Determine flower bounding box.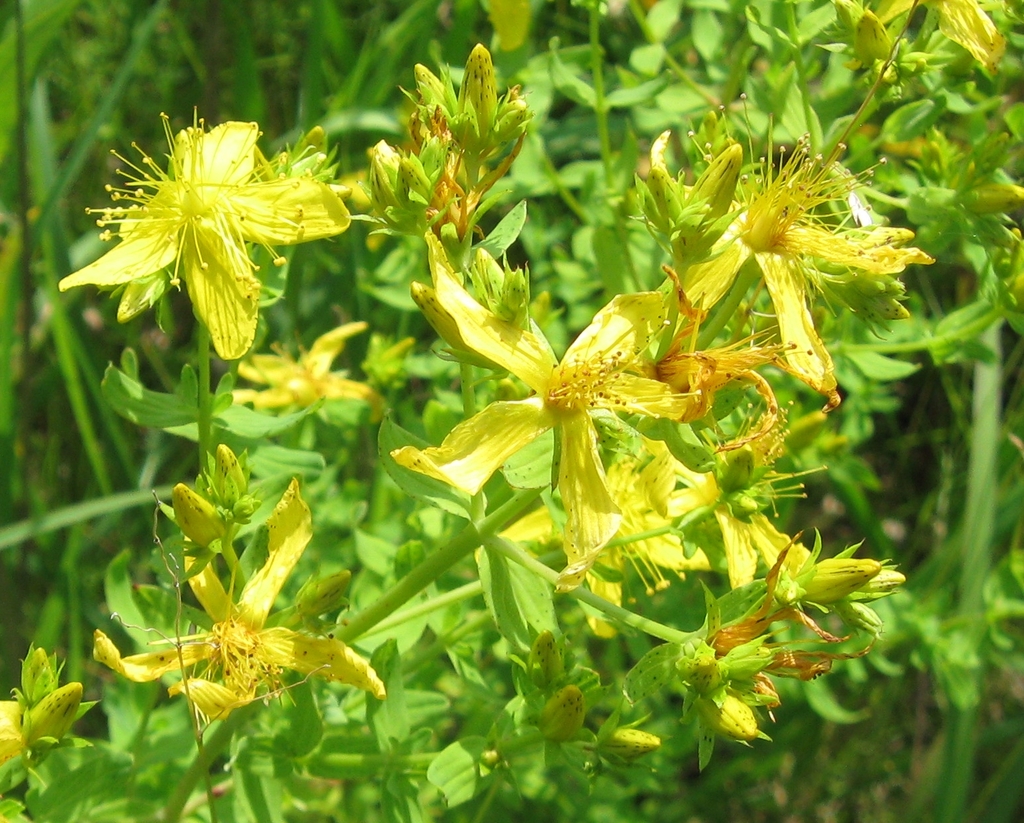
Determined: left=221, top=318, right=411, bottom=418.
